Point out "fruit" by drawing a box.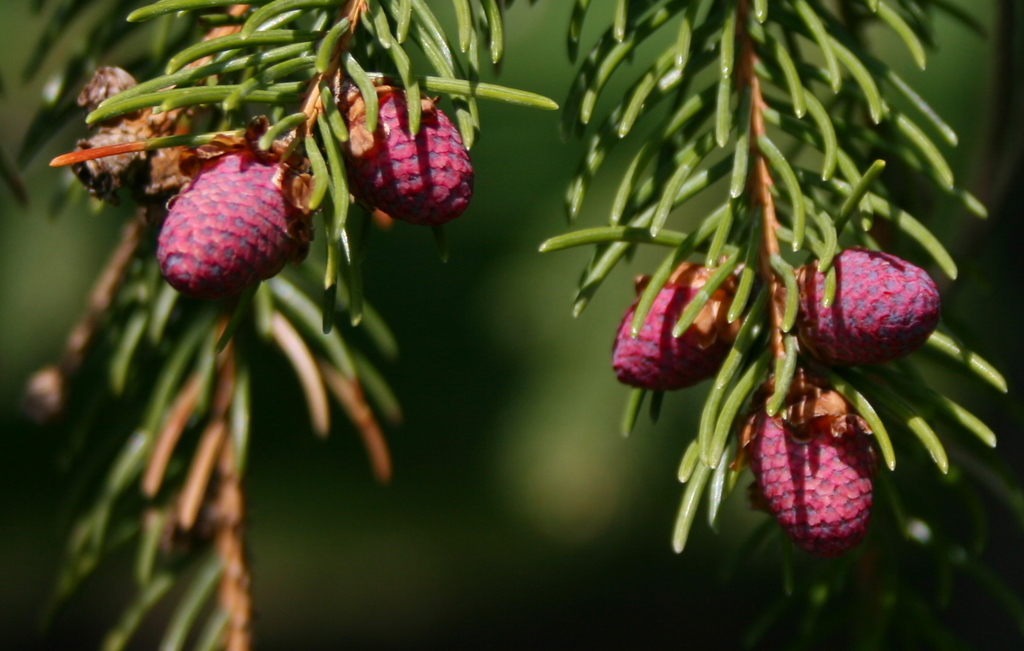
l=607, t=263, r=753, b=392.
